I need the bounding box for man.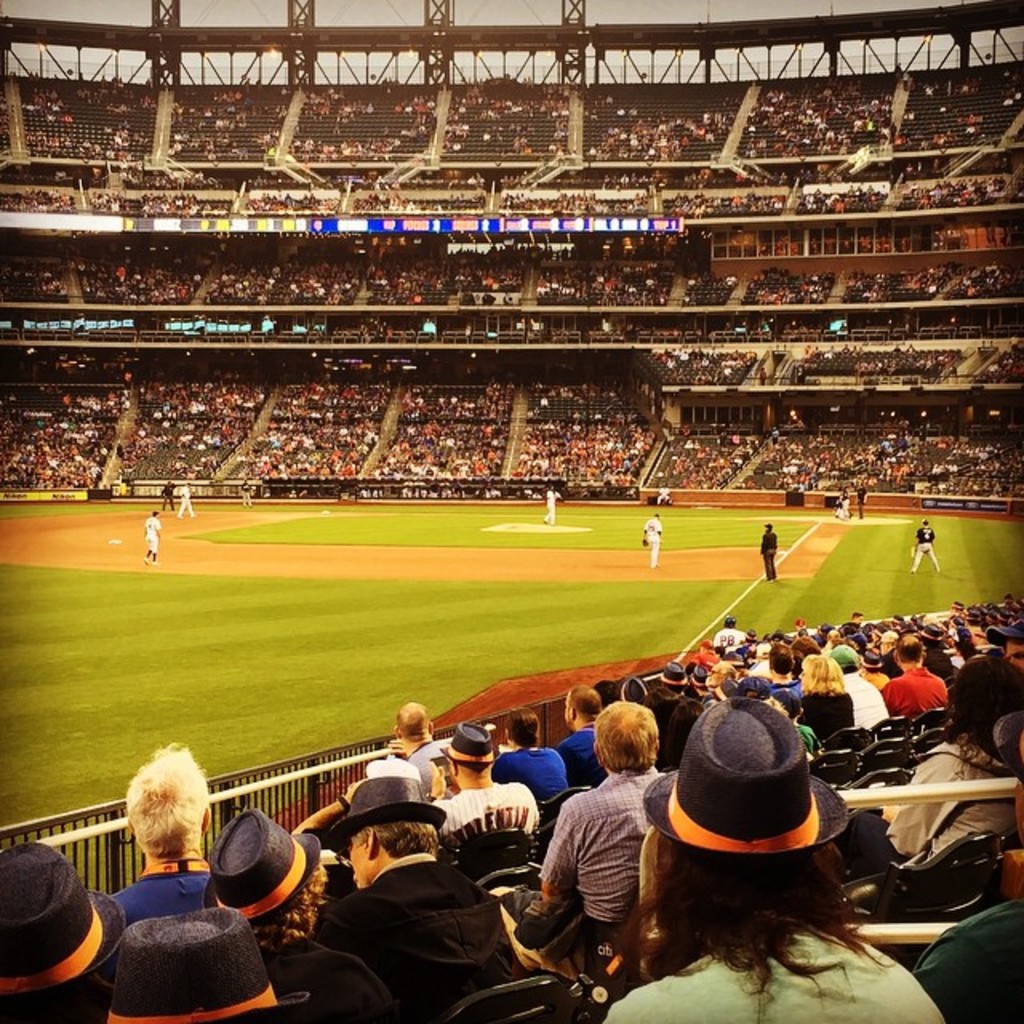
Here it is: 643:661:698:717.
